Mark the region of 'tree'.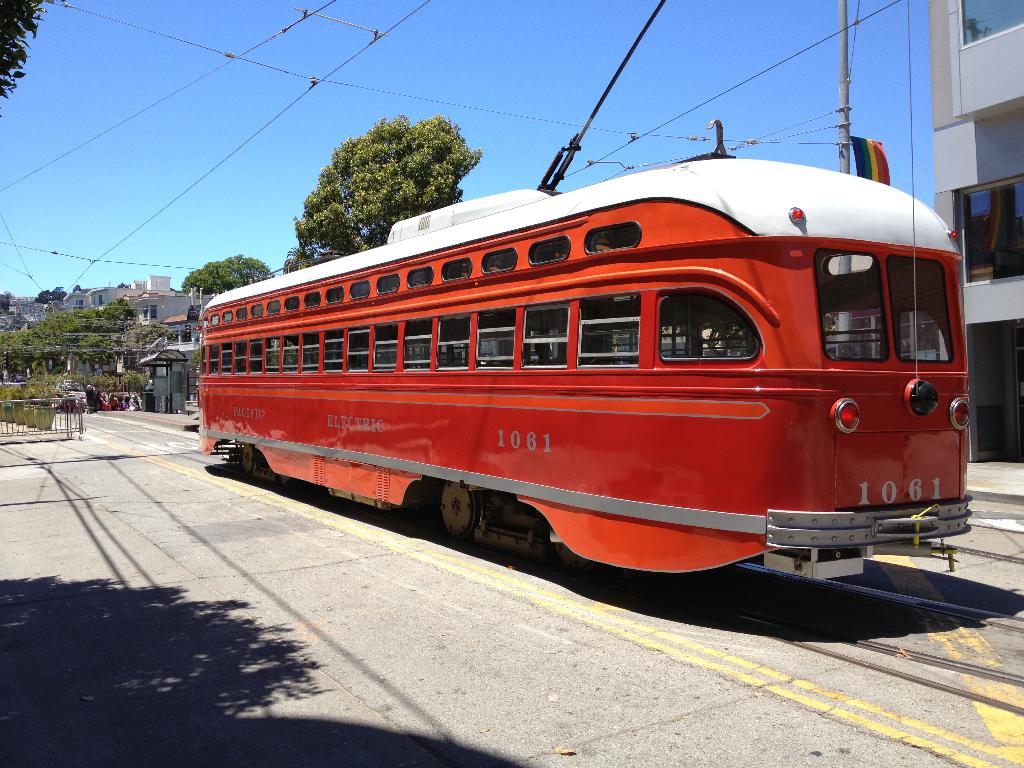
Region: region(33, 284, 68, 305).
